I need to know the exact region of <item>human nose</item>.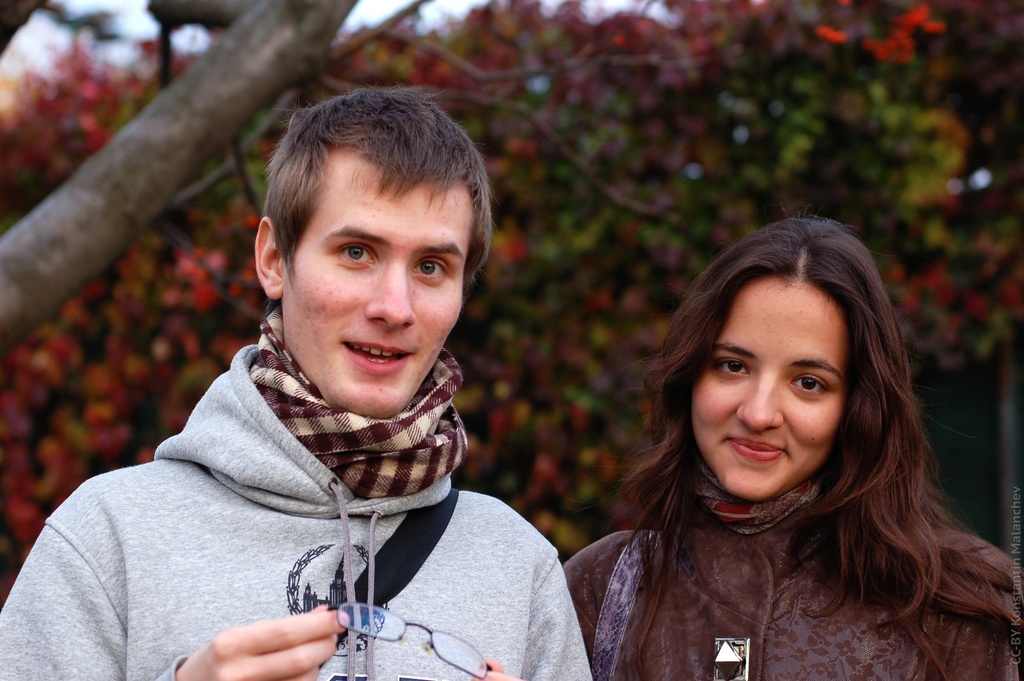
Region: box(734, 379, 785, 432).
